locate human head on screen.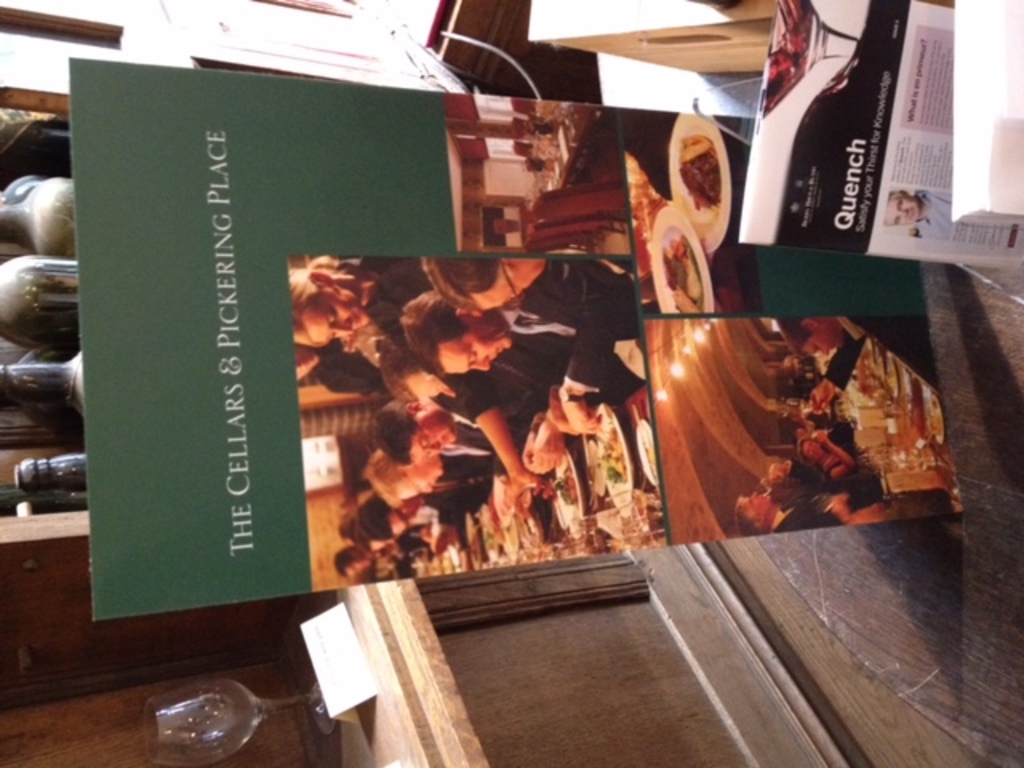
On screen at 734, 491, 773, 533.
